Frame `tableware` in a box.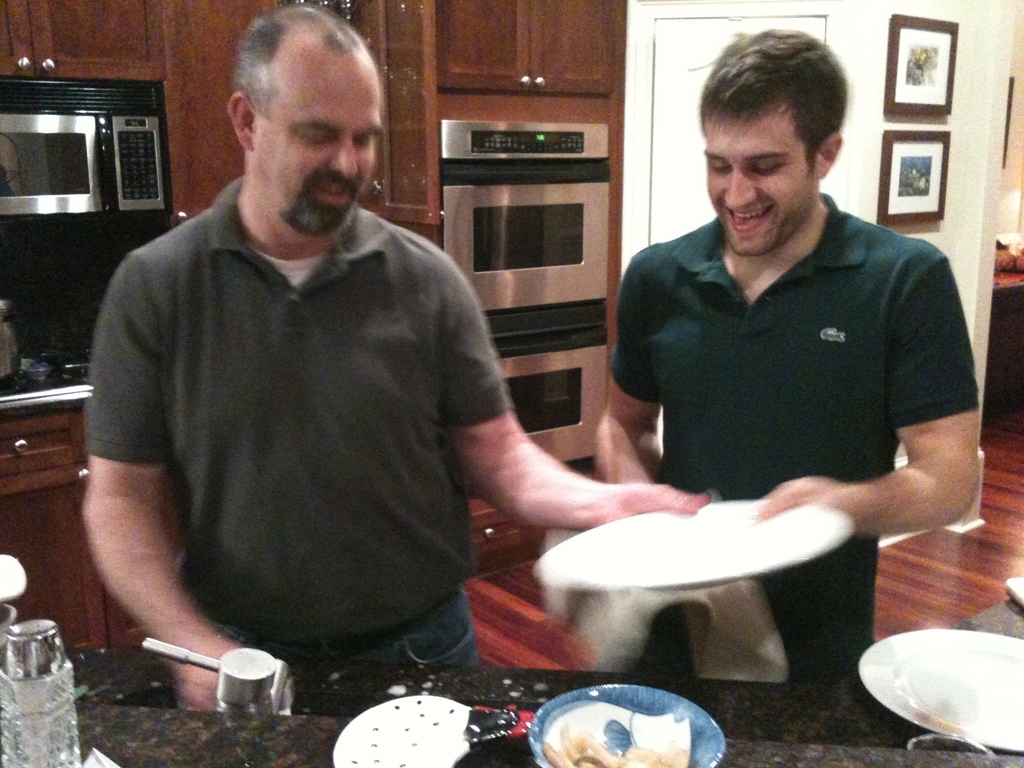
(525, 680, 728, 767).
